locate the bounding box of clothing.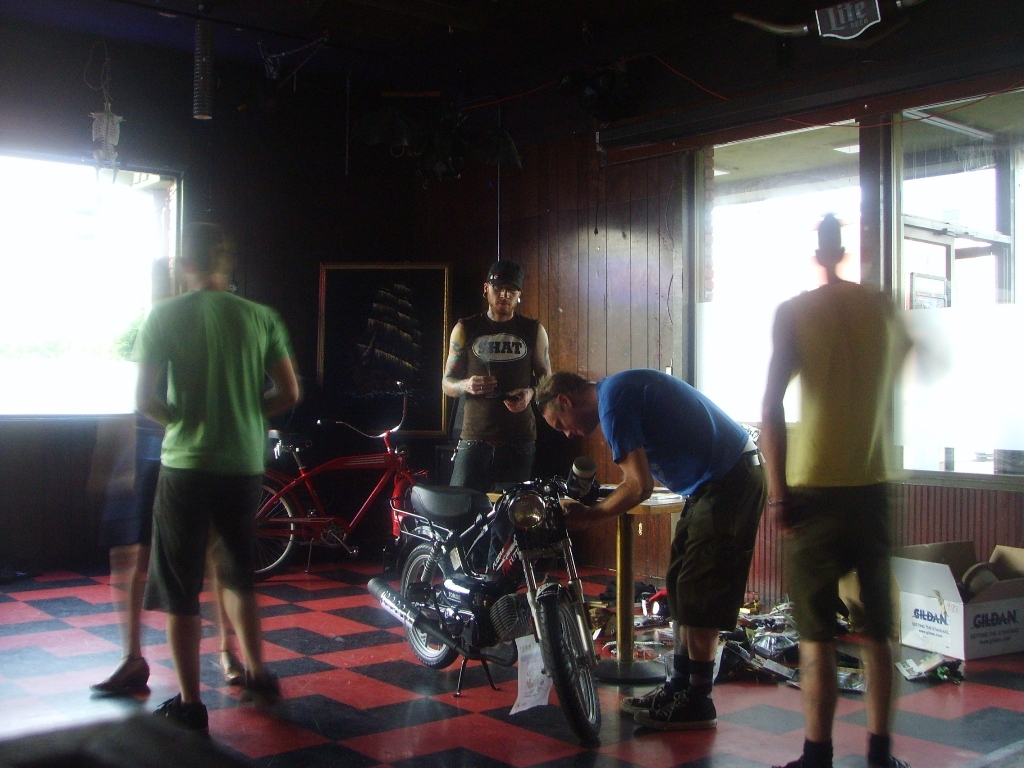
Bounding box: Rect(449, 321, 538, 492).
